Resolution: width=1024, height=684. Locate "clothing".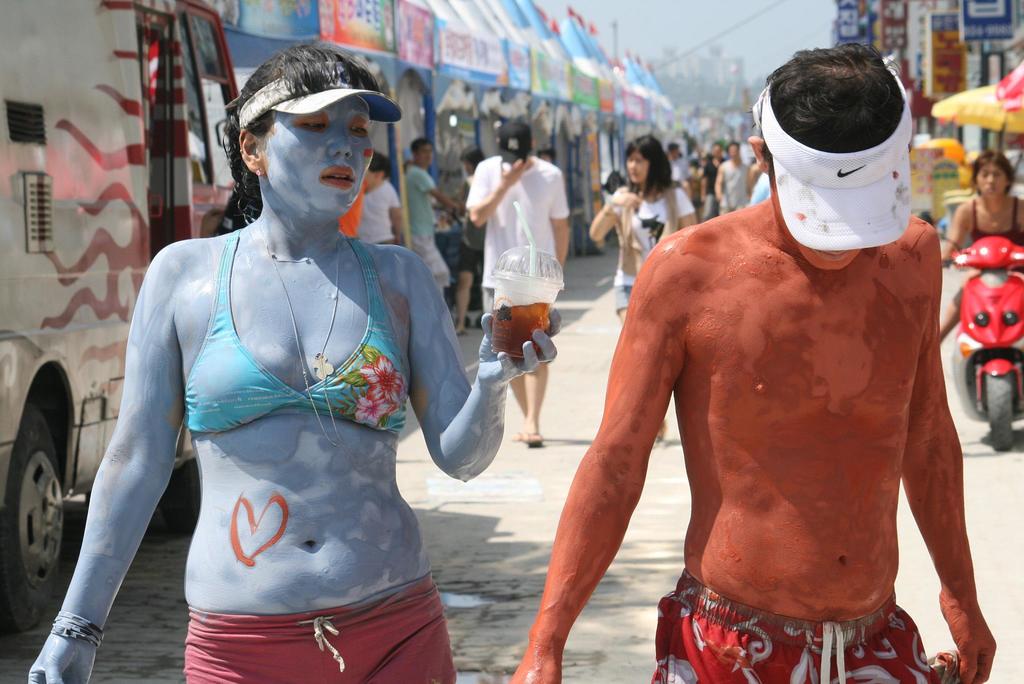
left=602, top=183, right=703, bottom=313.
